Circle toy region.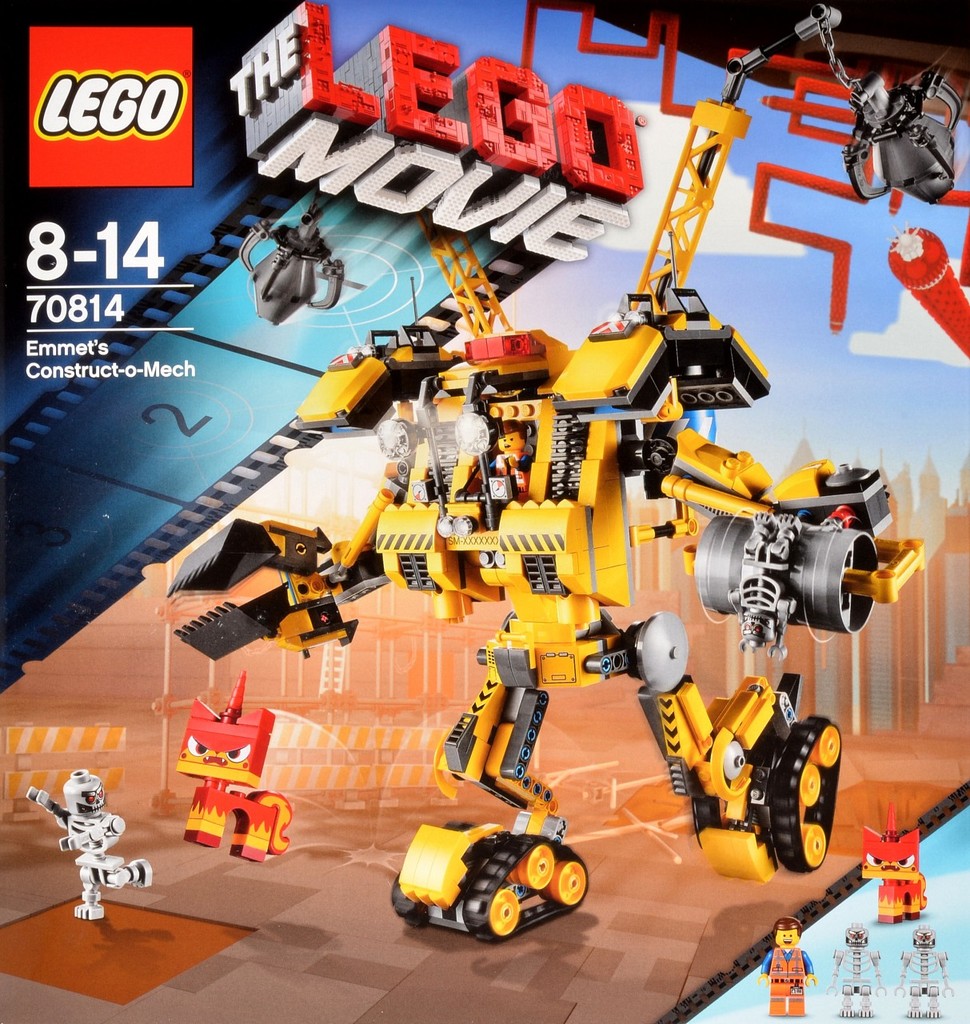
Region: {"left": 705, "top": 5, "right": 969, "bottom": 371}.
